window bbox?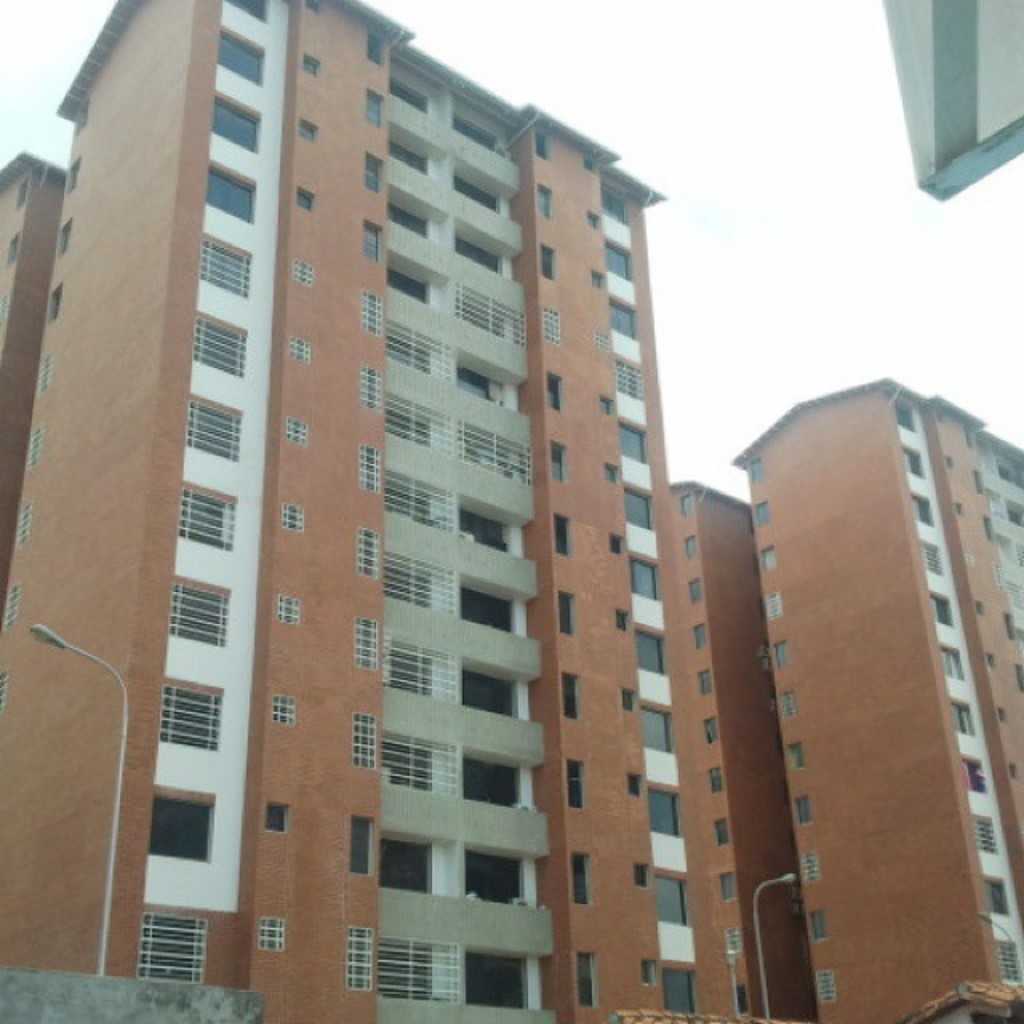
Rect(933, 594, 955, 624)
